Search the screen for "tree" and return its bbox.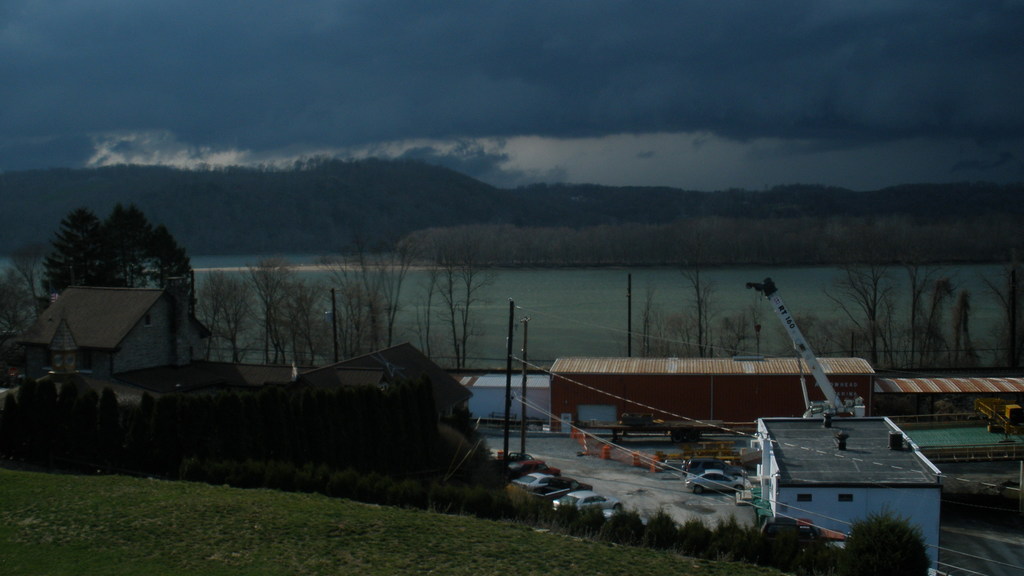
Found: (x1=625, y1=291, x2=660, y2=360).
